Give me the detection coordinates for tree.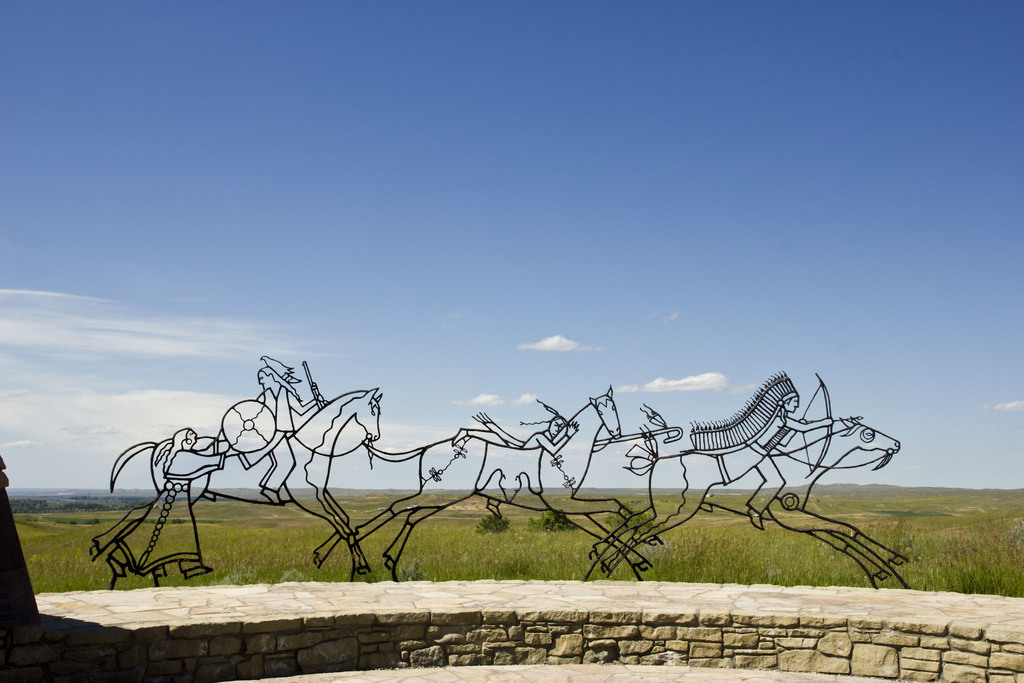
locate(605, 505, 652, 531).
